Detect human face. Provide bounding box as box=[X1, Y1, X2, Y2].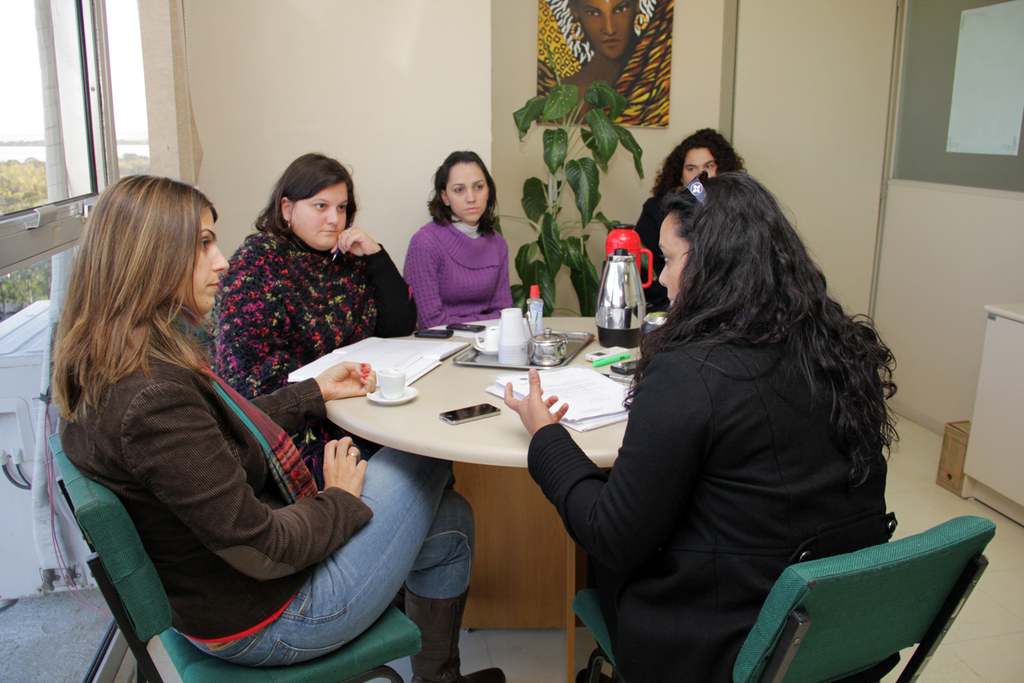
box=[658, 214, 691, 309].
